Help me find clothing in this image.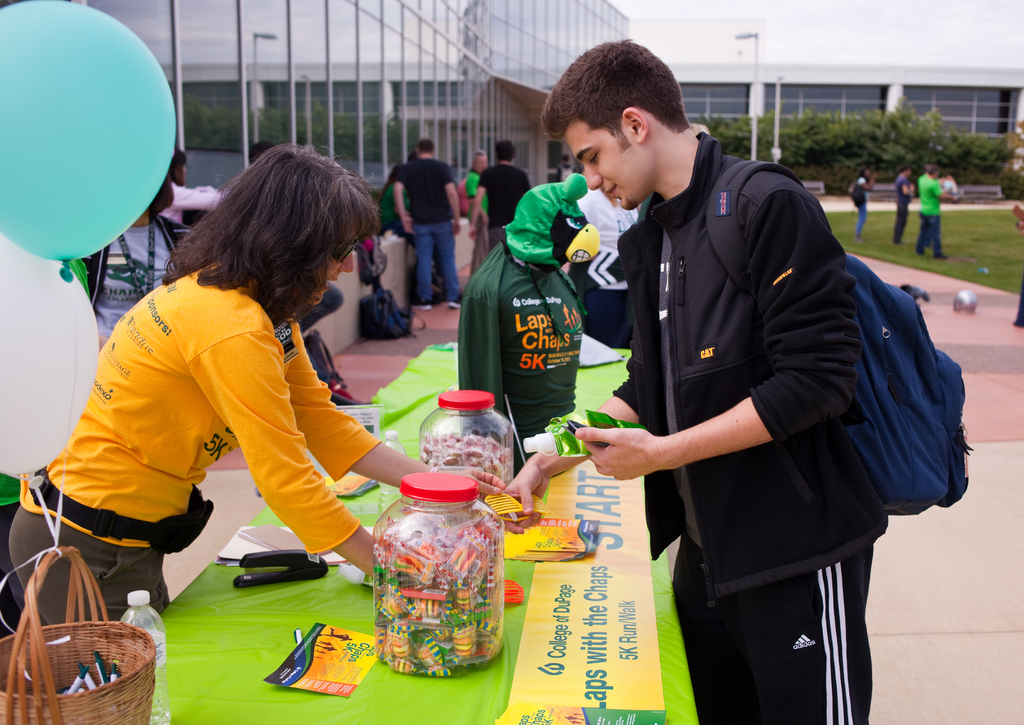
Found it: x1=915 y1=214 x2=945 y2=252.
